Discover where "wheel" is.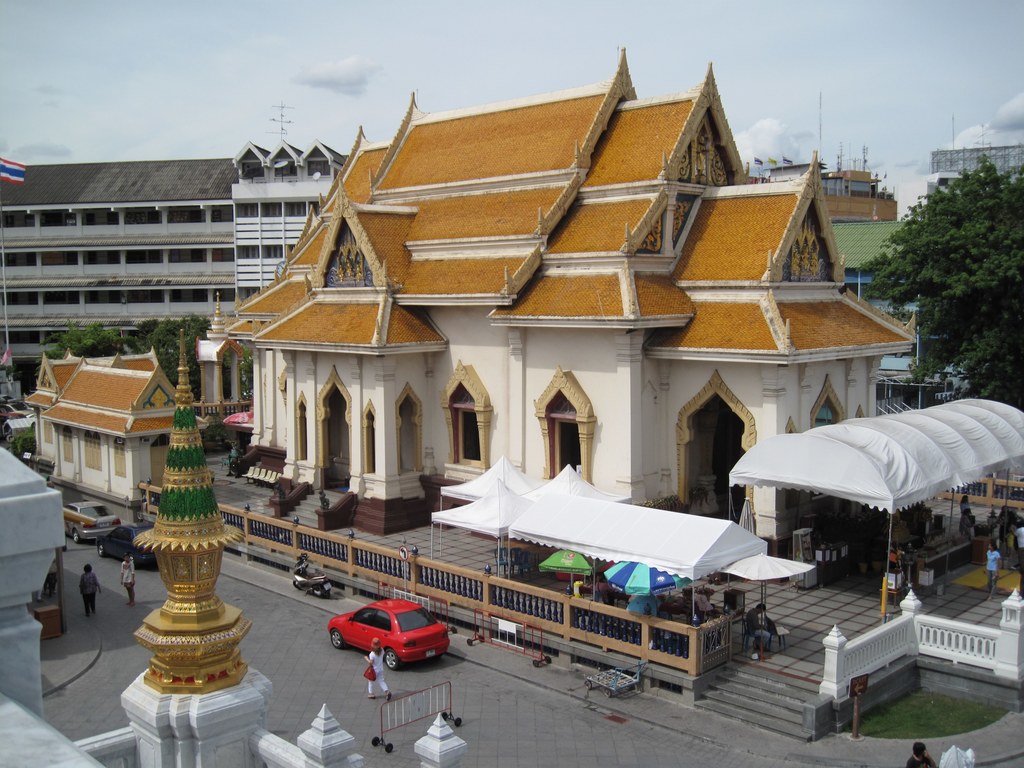
Discovered at detection(292, 581, 301, 590).
